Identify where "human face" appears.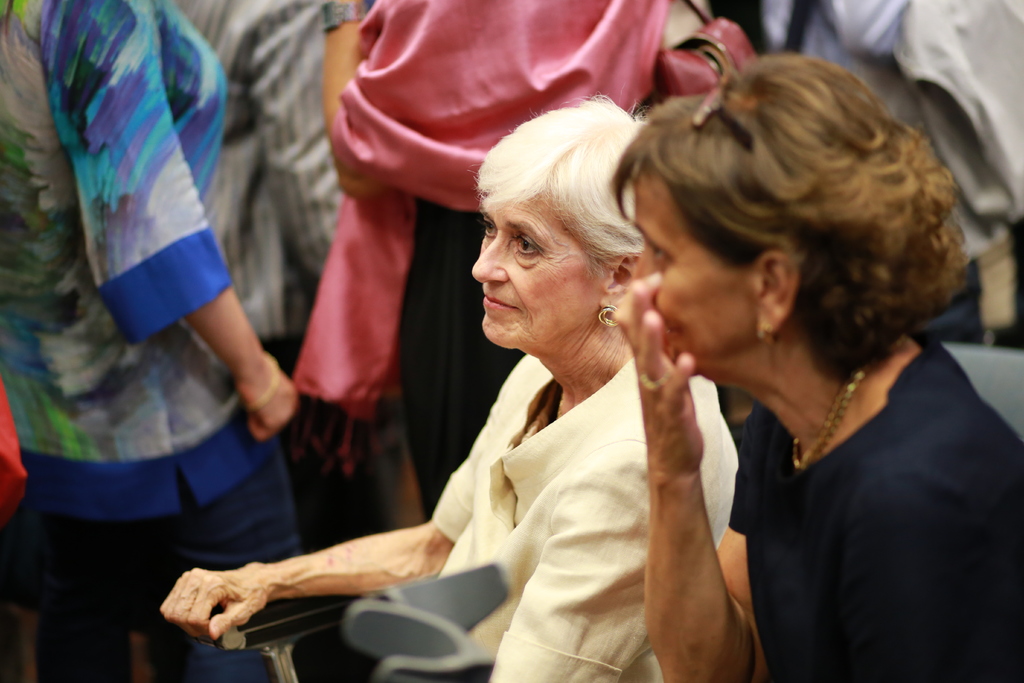
Appears at (635, 188, 765, 362).
